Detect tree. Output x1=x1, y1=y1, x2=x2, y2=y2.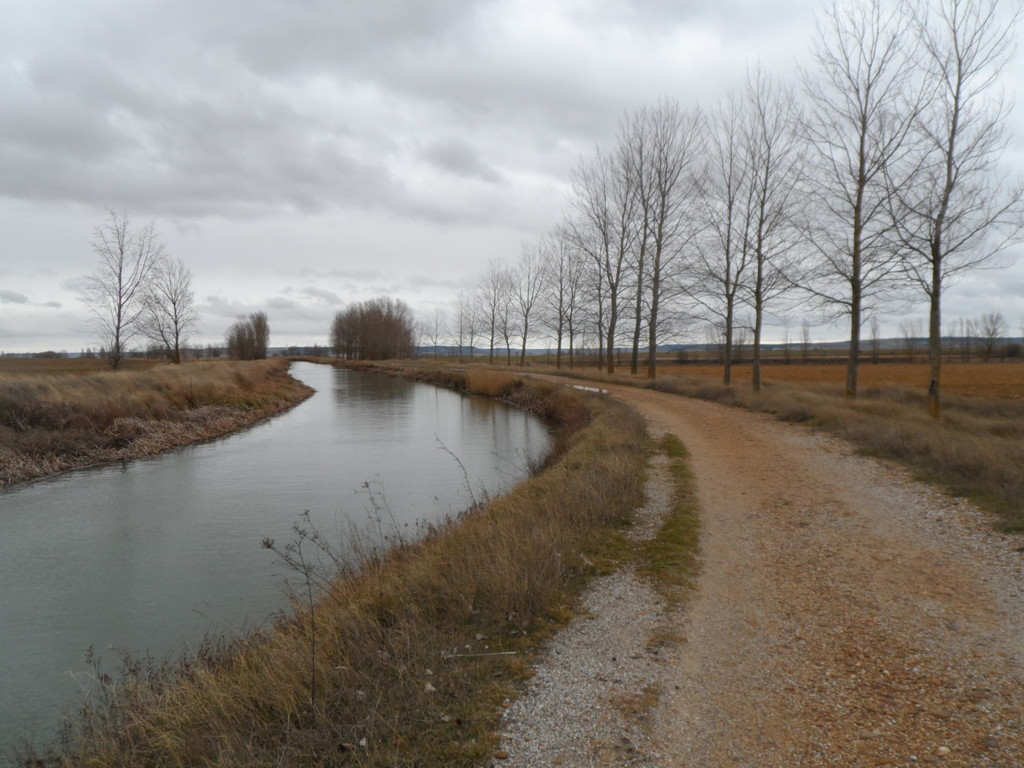
x1=285, y1=345, x2=300, y2=356.
